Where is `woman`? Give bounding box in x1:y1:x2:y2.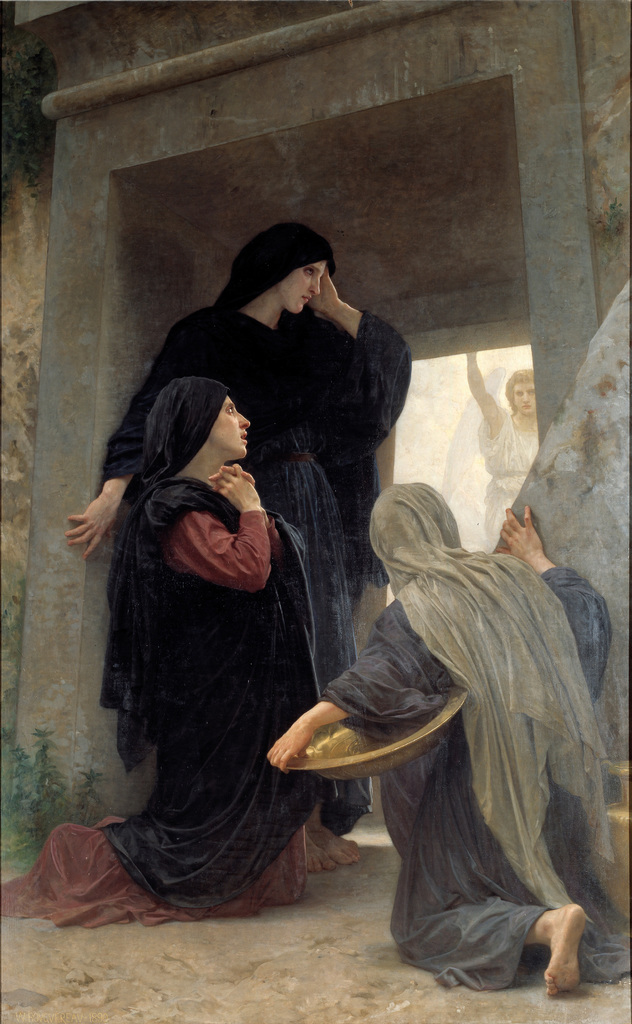
250:485:631:989.
